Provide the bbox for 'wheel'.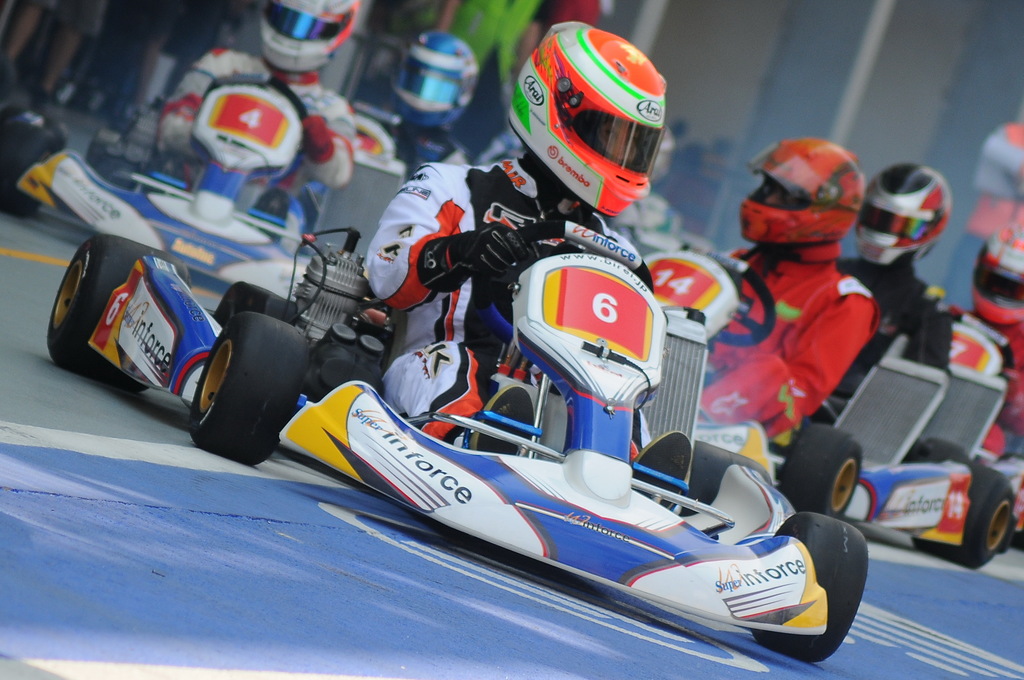
box=[3, 107, 67, 152].
